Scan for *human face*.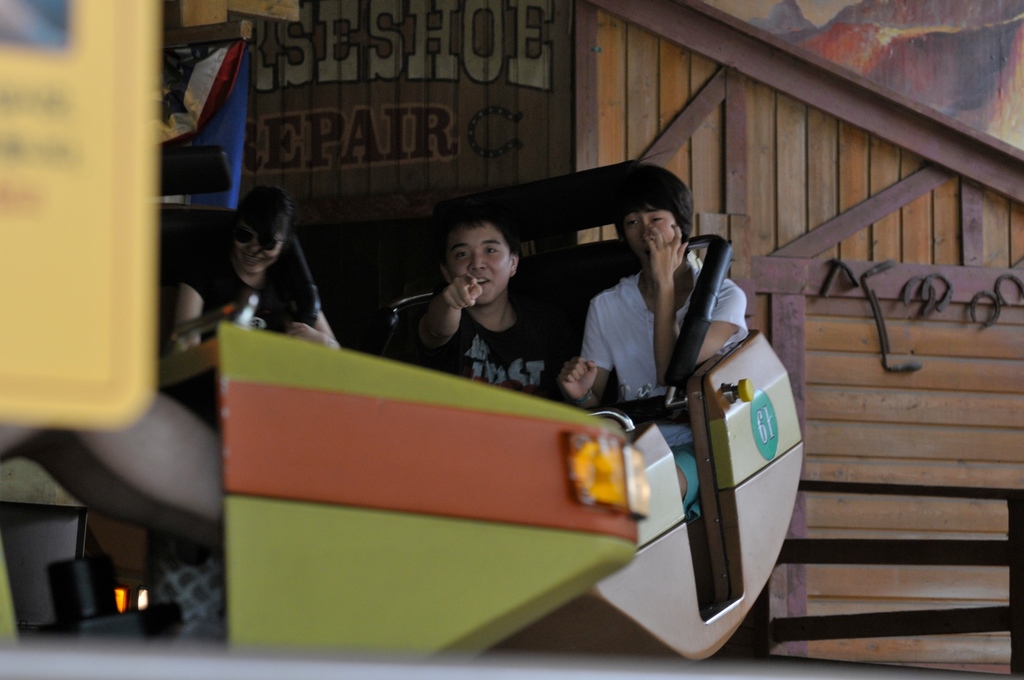
Scan result: 445,222,514,306.
